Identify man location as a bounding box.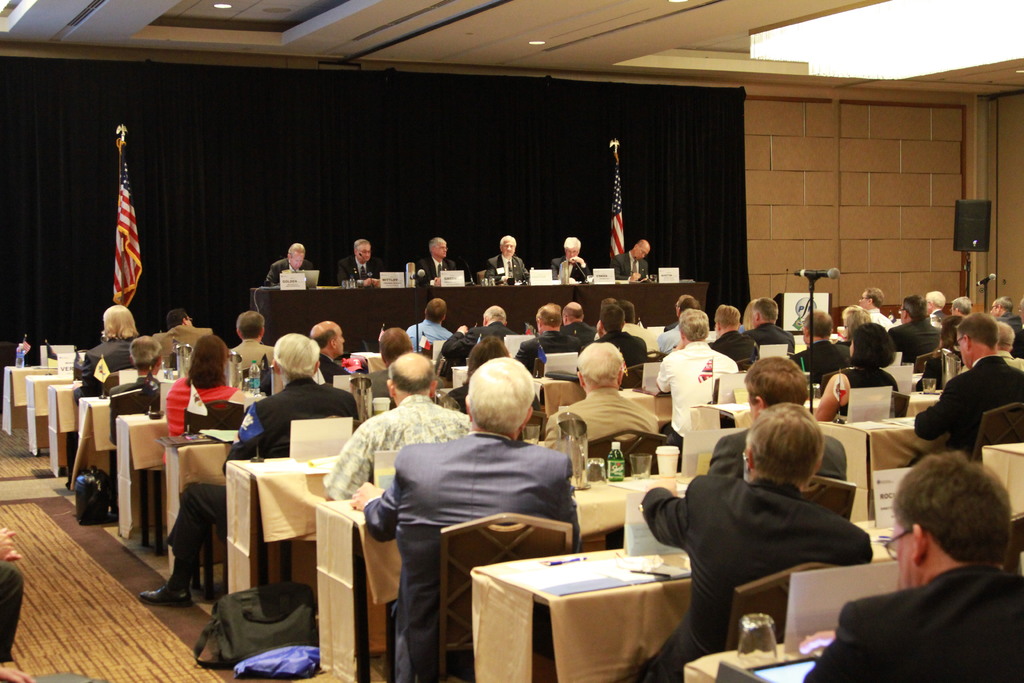
crop(744, 296, 797, 354).
